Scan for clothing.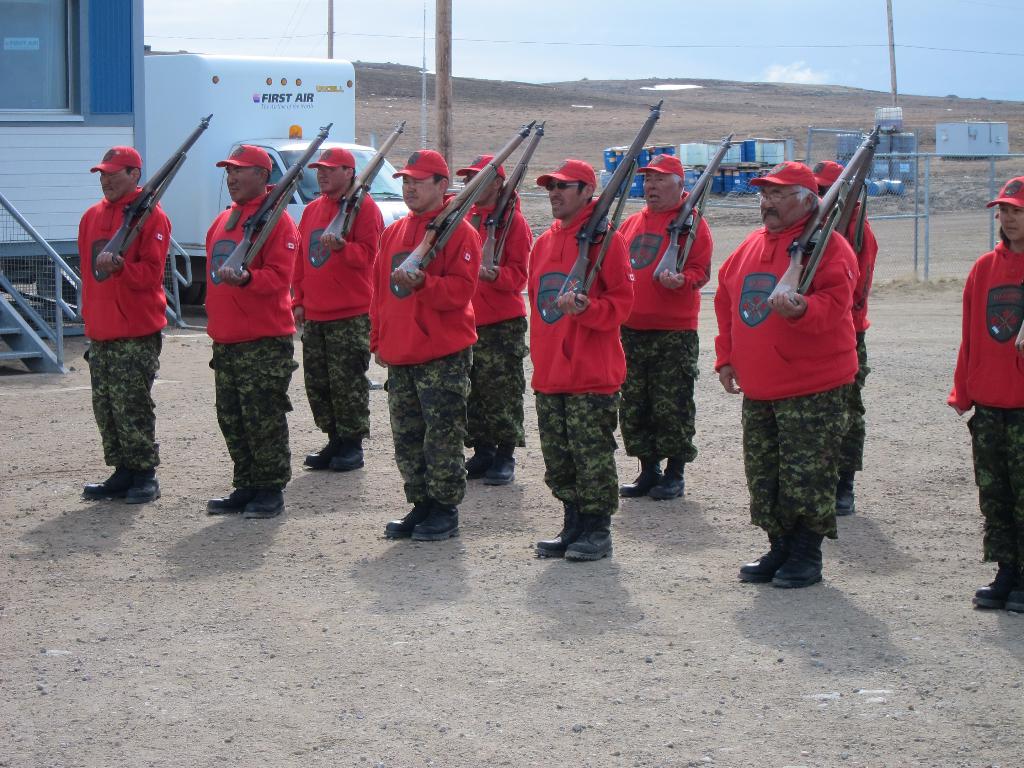
Scan result: locate(201, 182, 299, 491).
